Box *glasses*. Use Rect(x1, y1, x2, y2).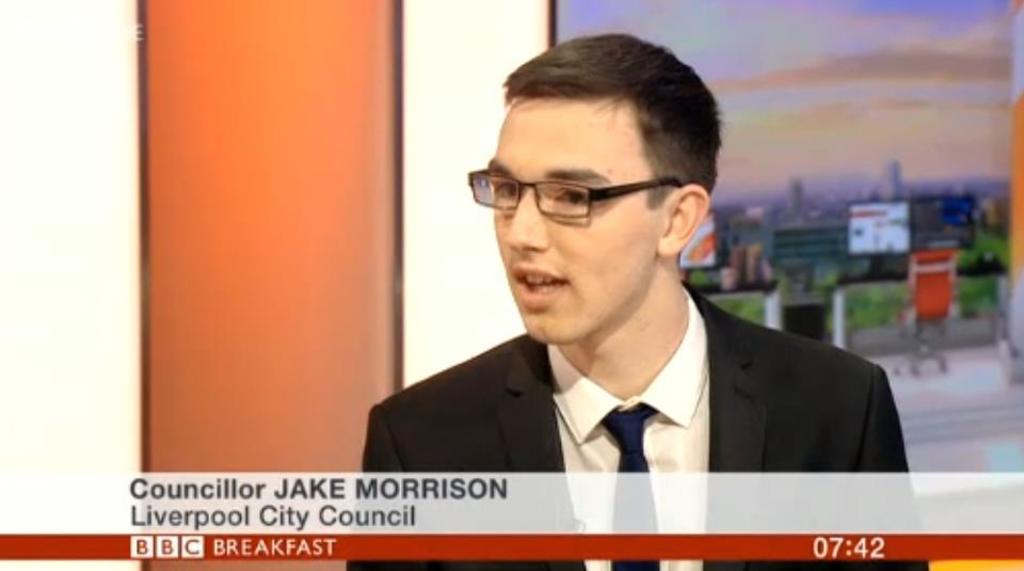
Rect(458, 161, 695, 227).
